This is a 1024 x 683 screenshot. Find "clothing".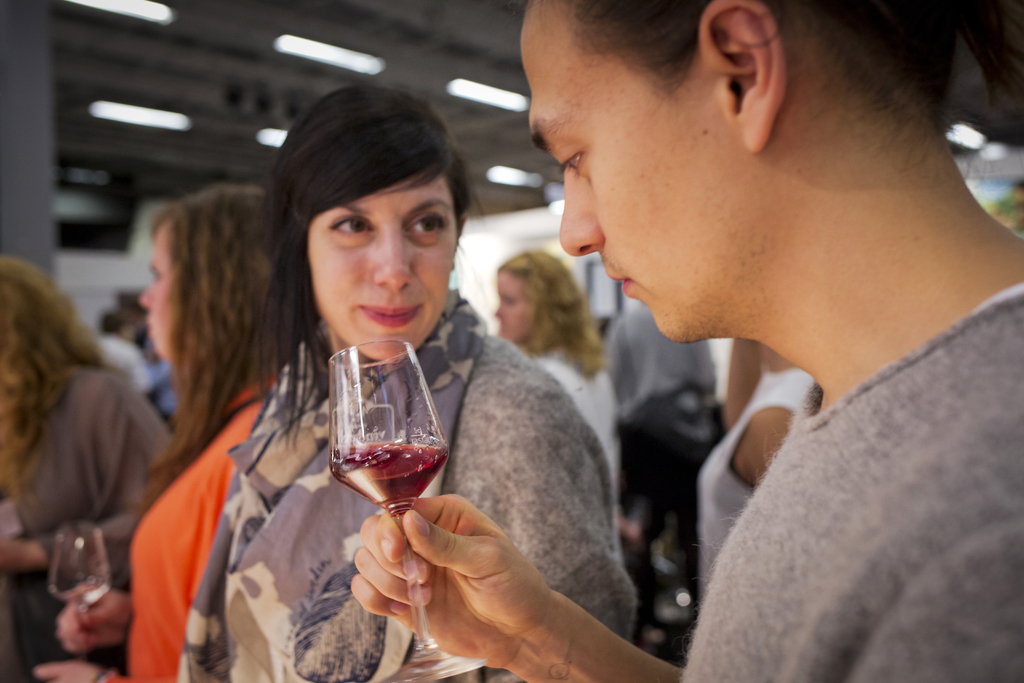
Bounding box: (left=699, top=368, right=813, bottom=600).
